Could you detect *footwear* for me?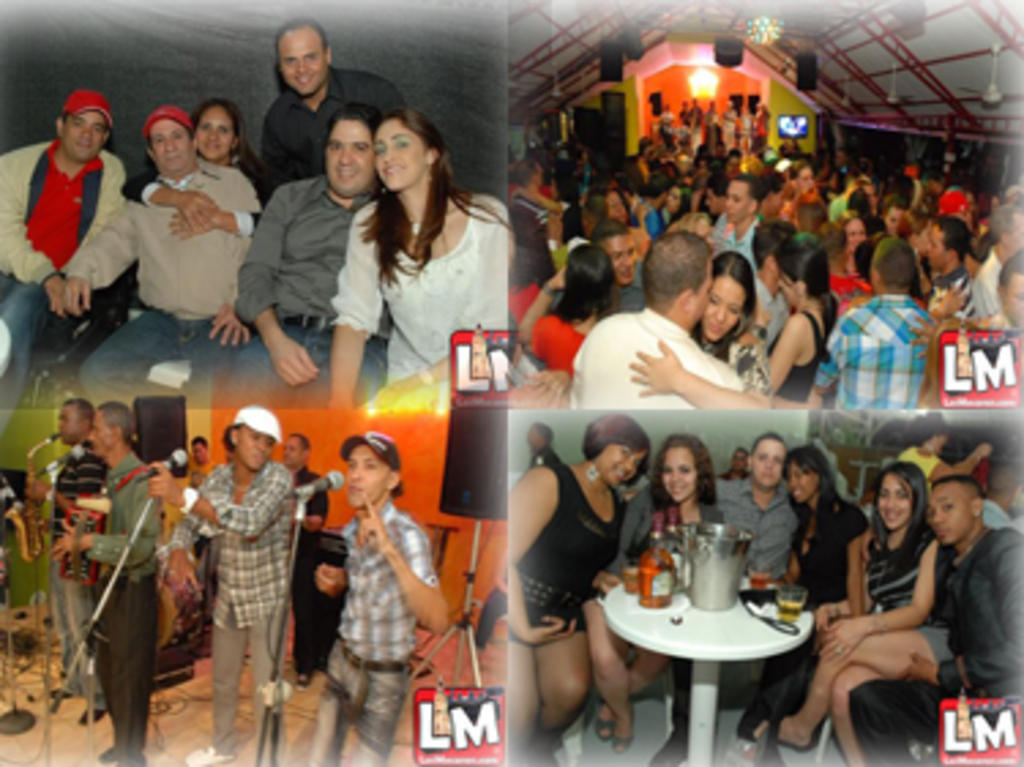
Detection result: bbox(106, 751, 145, 764).
